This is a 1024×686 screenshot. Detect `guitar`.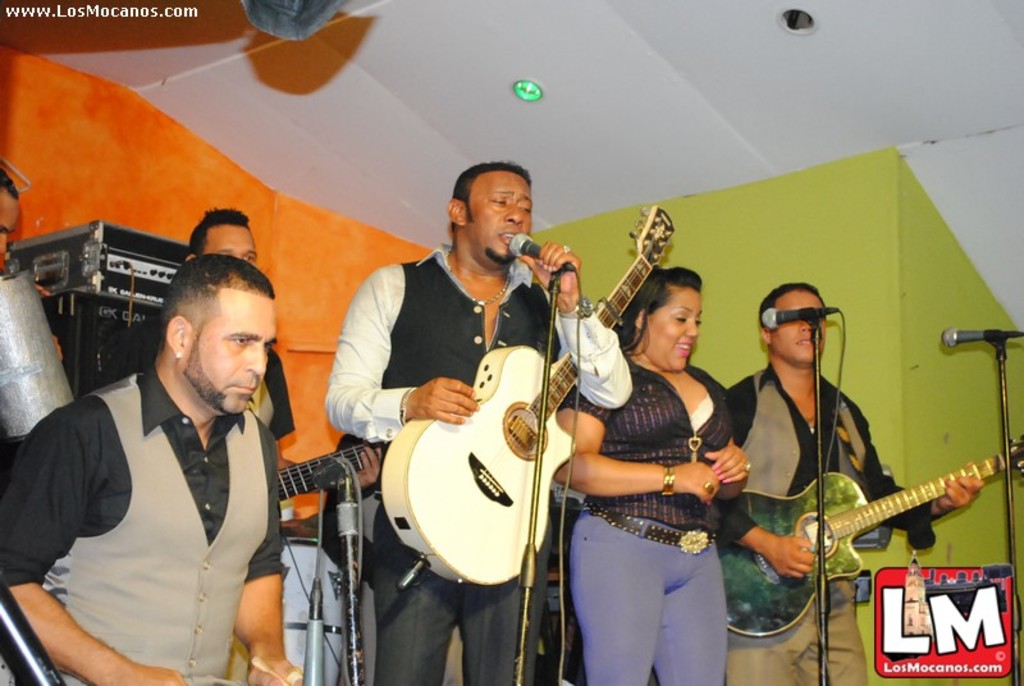
(x1=384, y1=203, x2=691, y2=590).
